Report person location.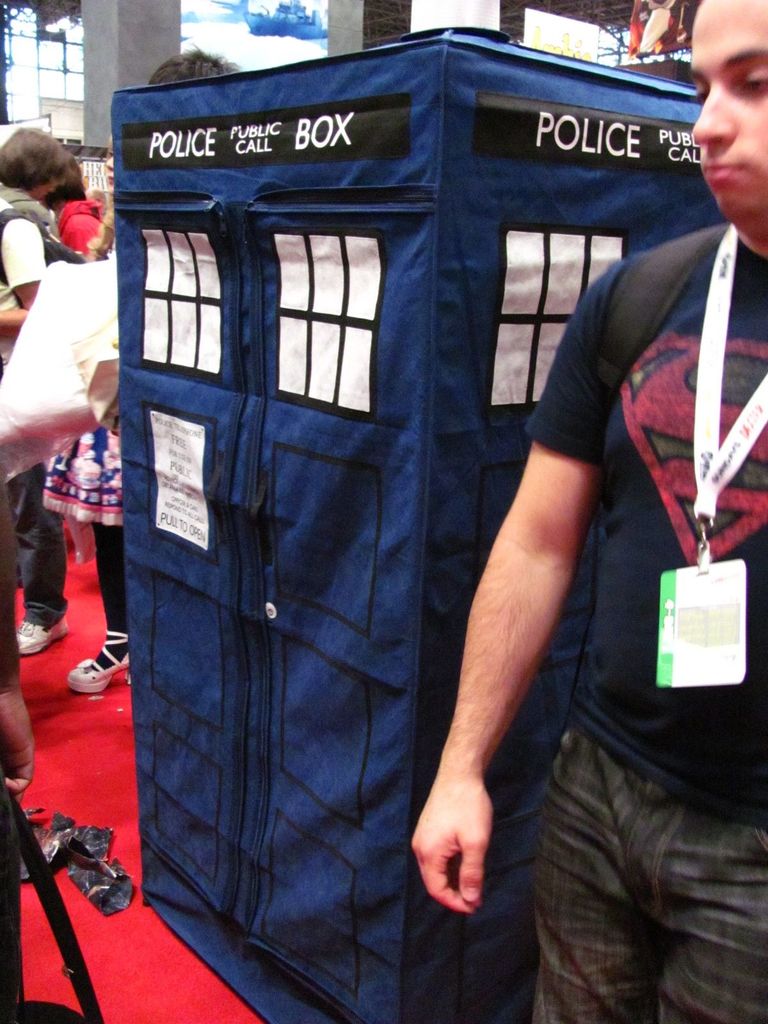
Report: box=[0, 122, 79, 378].
